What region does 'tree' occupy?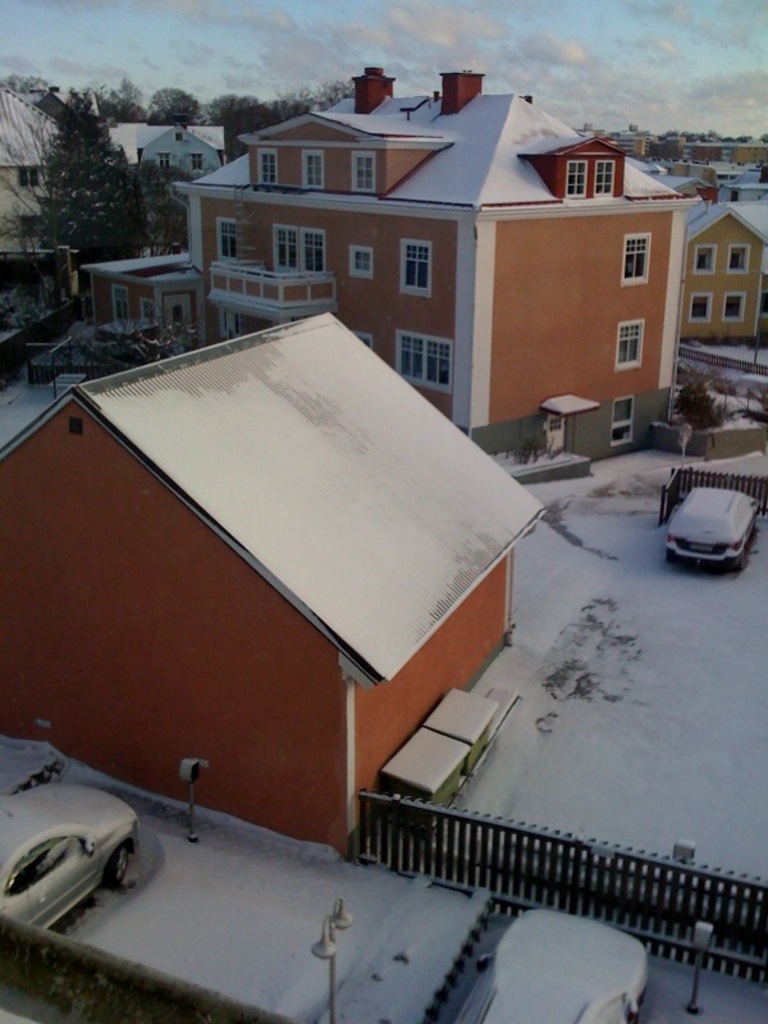
locate(210, 87, 308, 157).
